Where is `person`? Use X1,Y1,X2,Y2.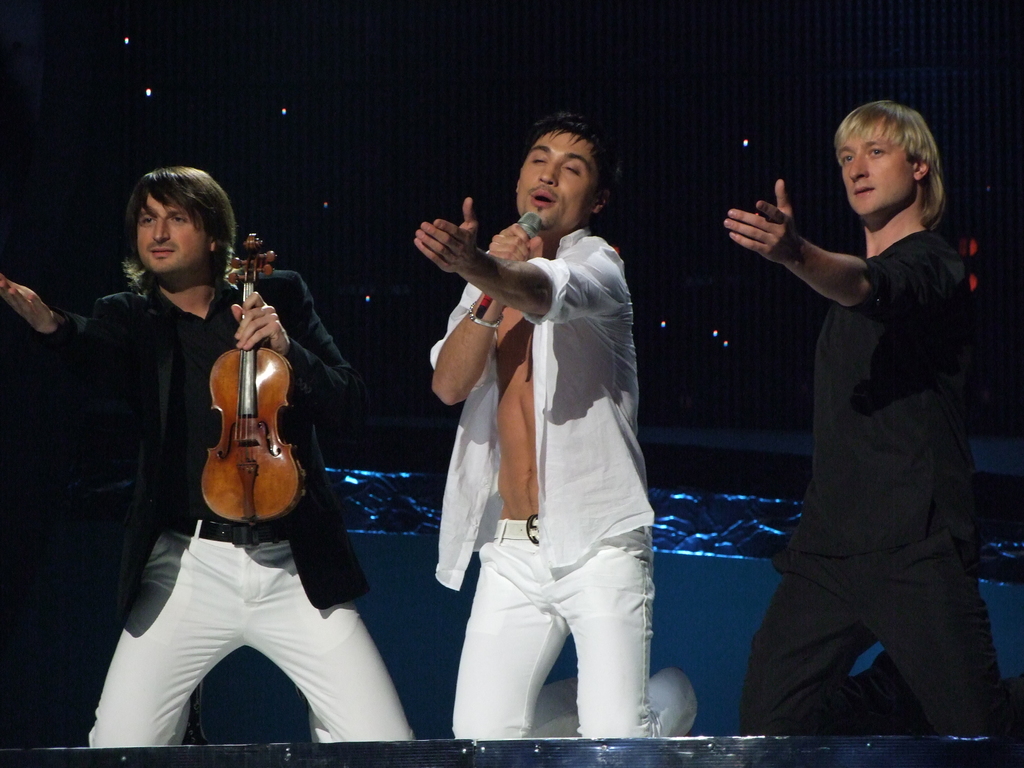
405,111,697,738.
